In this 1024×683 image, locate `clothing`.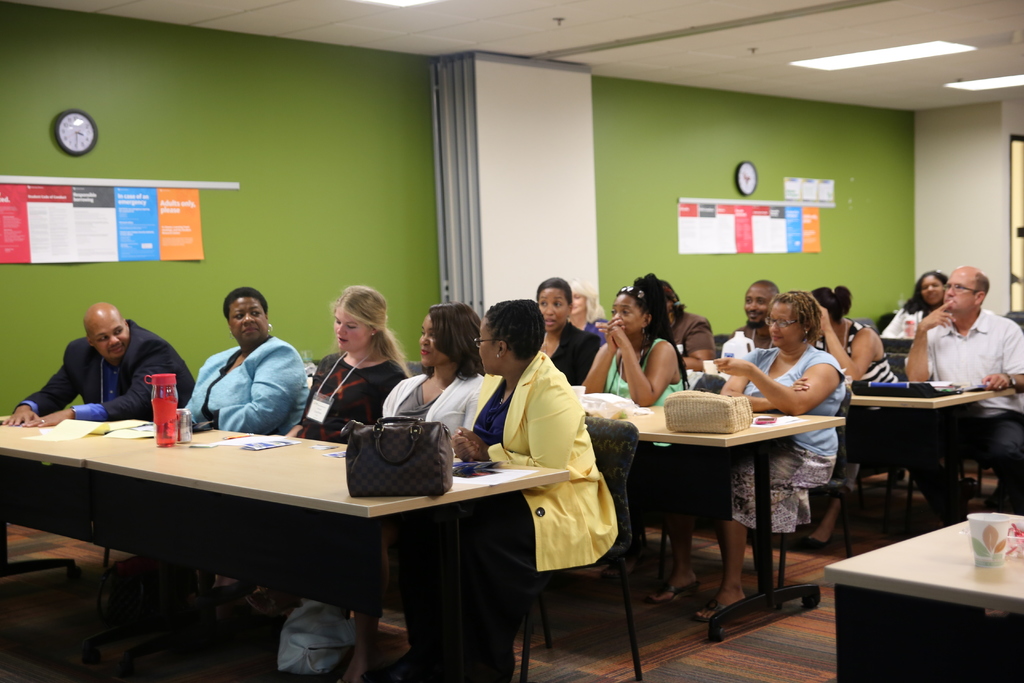
Bounding box: pyautogui.locateOnScreen(597, 336, 678, 541).
